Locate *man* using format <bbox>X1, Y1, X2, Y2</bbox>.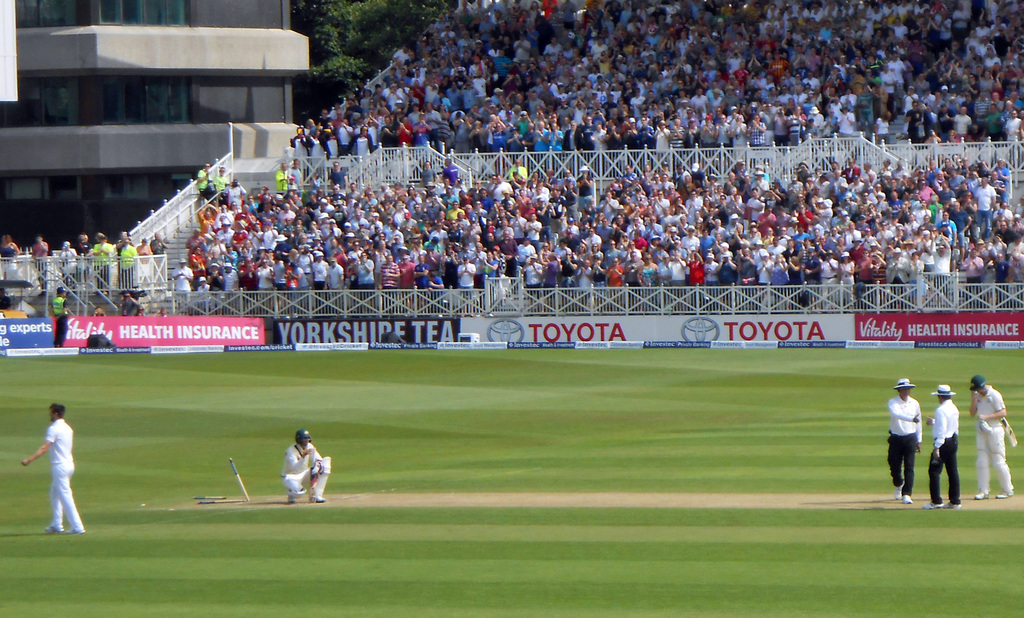
<bbox>278, 426, 340, 508</bbox>.
